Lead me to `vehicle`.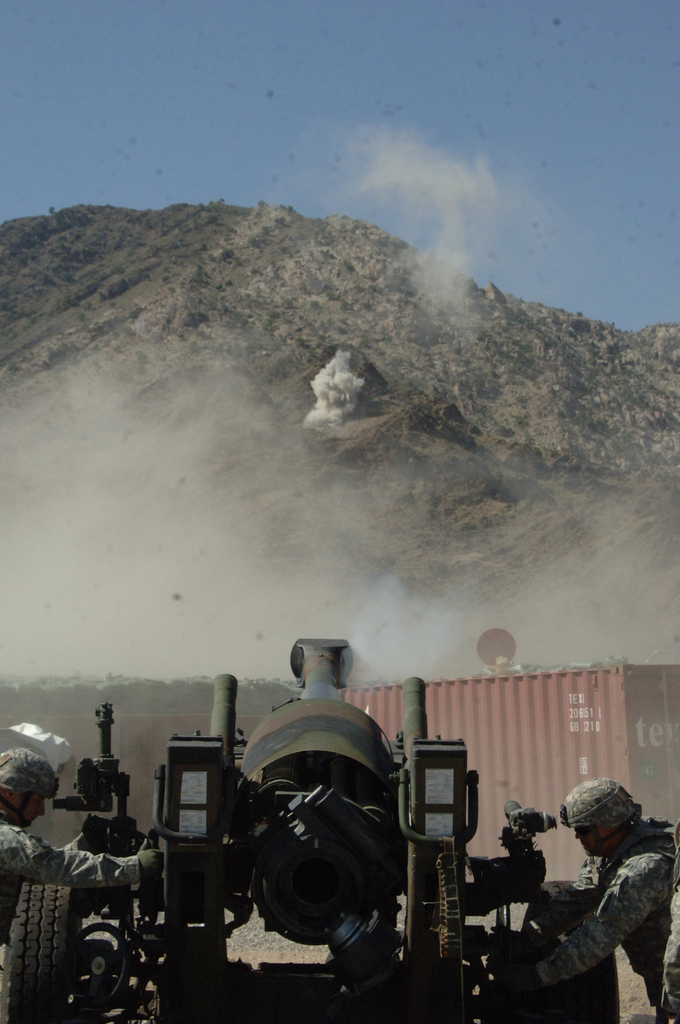
Lead to l=0, t=881, r=143, b=1023.
